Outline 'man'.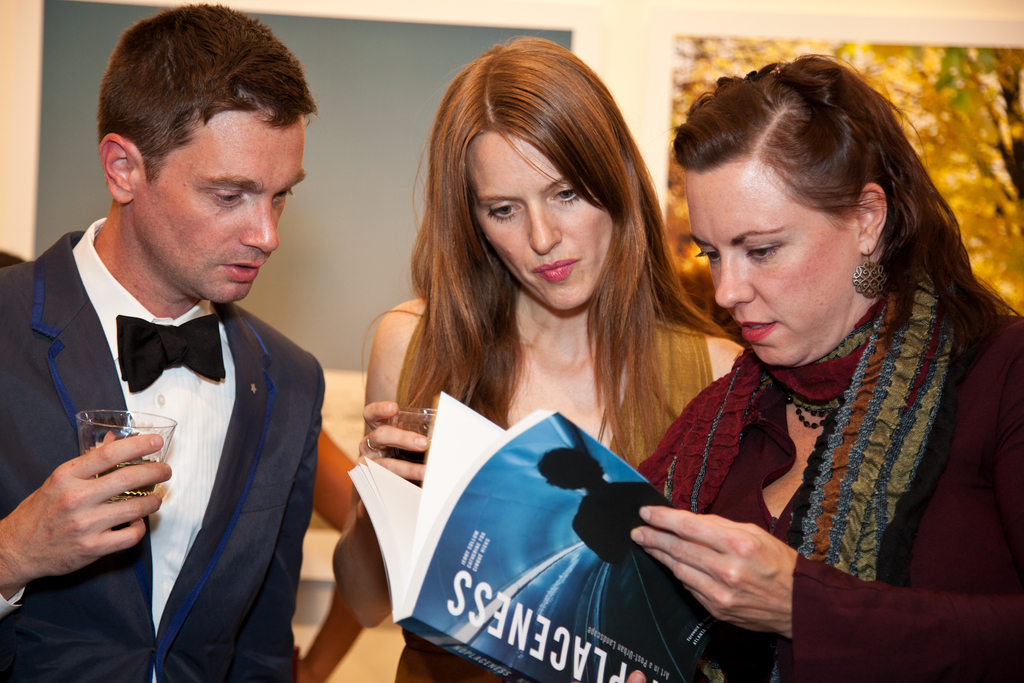
Outline: left=6, top=43, right=346, bottom=678.
